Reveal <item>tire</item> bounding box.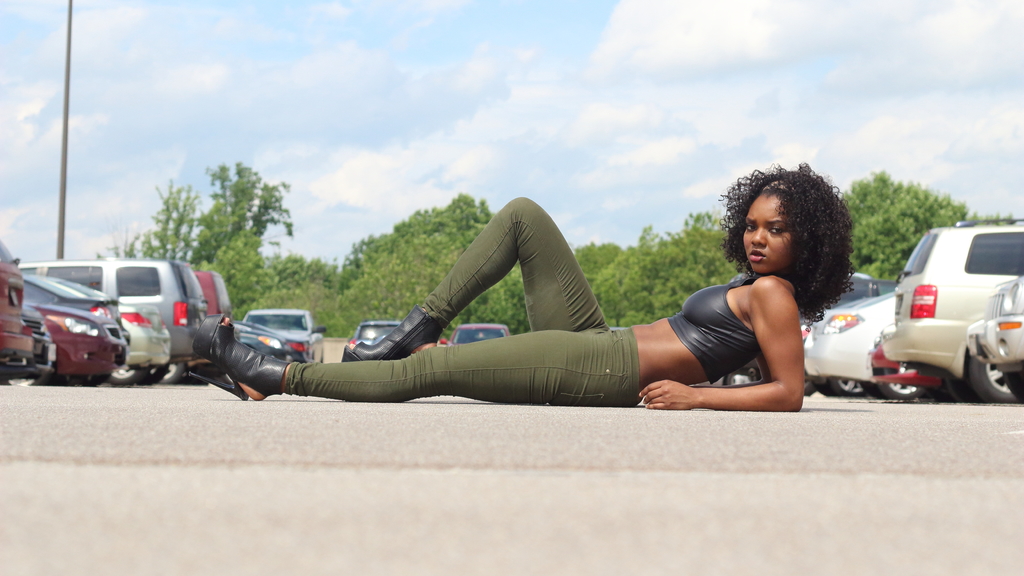
Revealed: <bbox>963, 337, 1020, 403</bbox>.
